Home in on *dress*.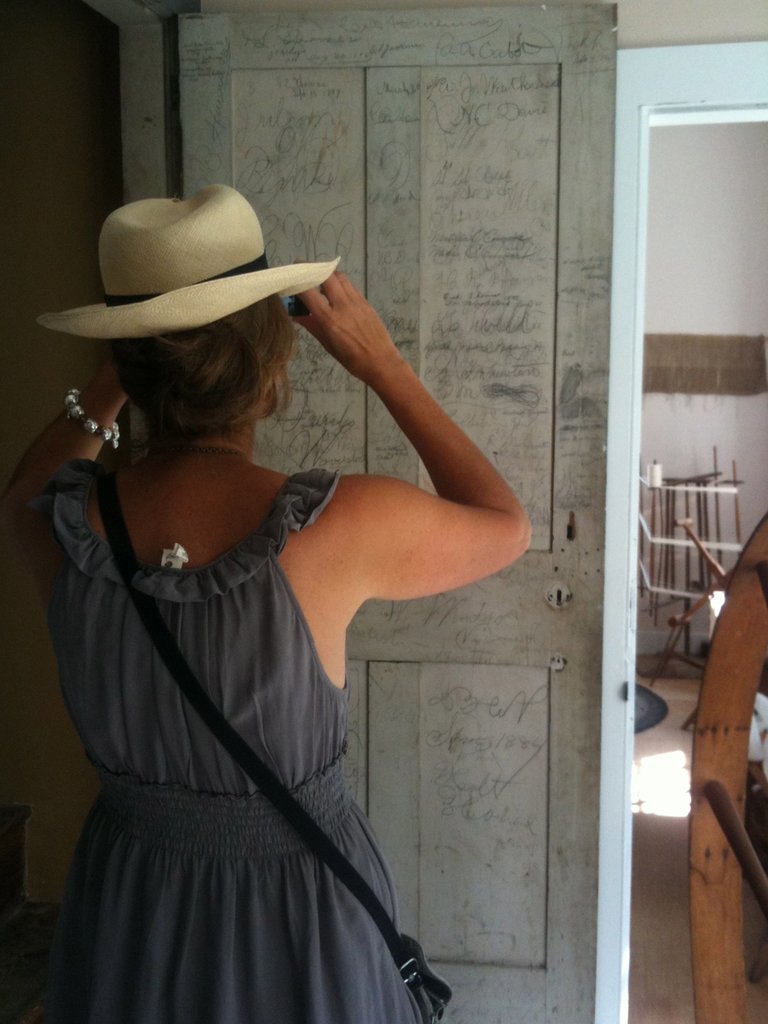
Homed in at BBox(39, 457, 435, 1023).
